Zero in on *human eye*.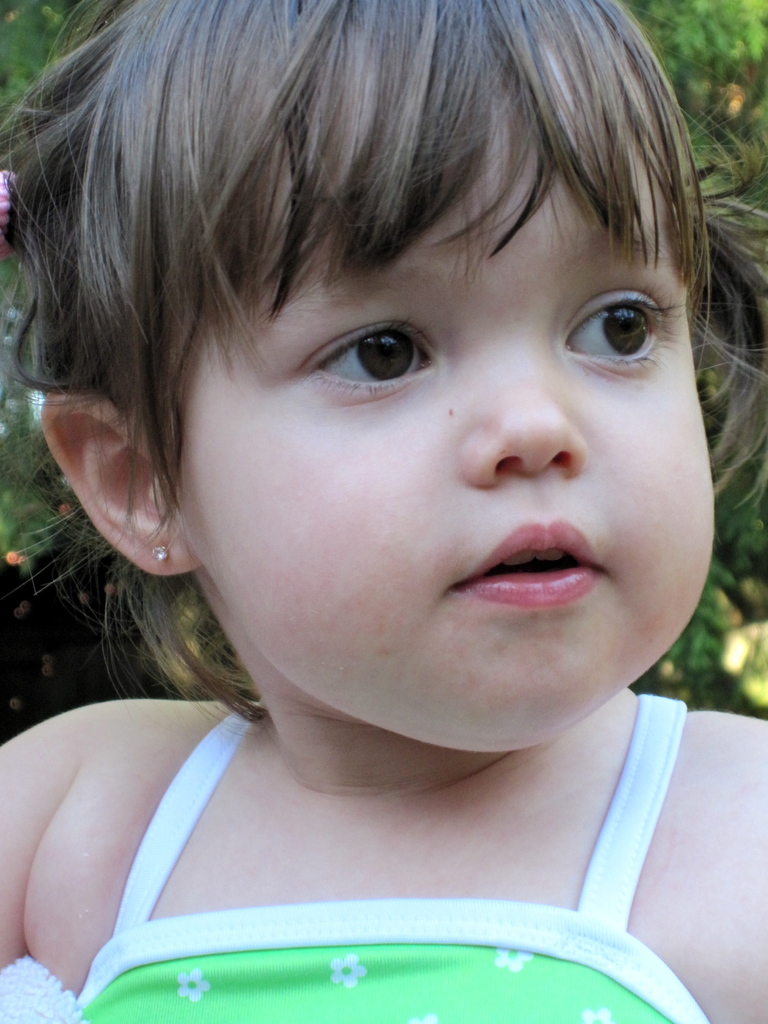
Zeroed in: [289, 323, 448, 399].
